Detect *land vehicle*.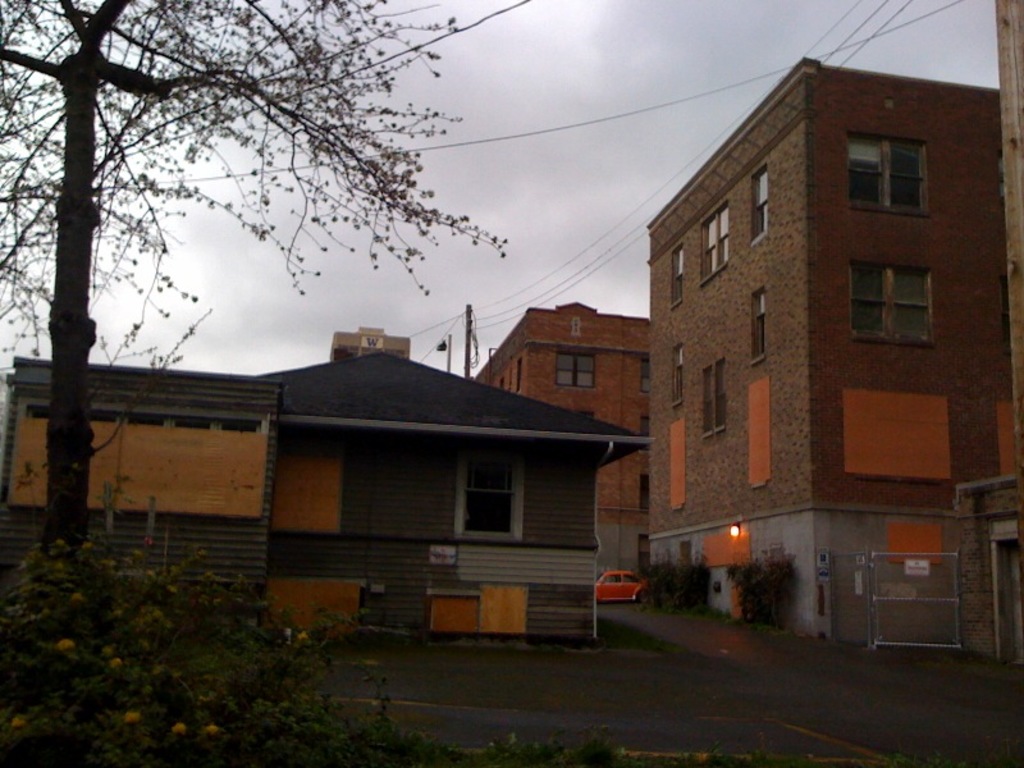
Detected at crop(591, 567, 636, 596).
